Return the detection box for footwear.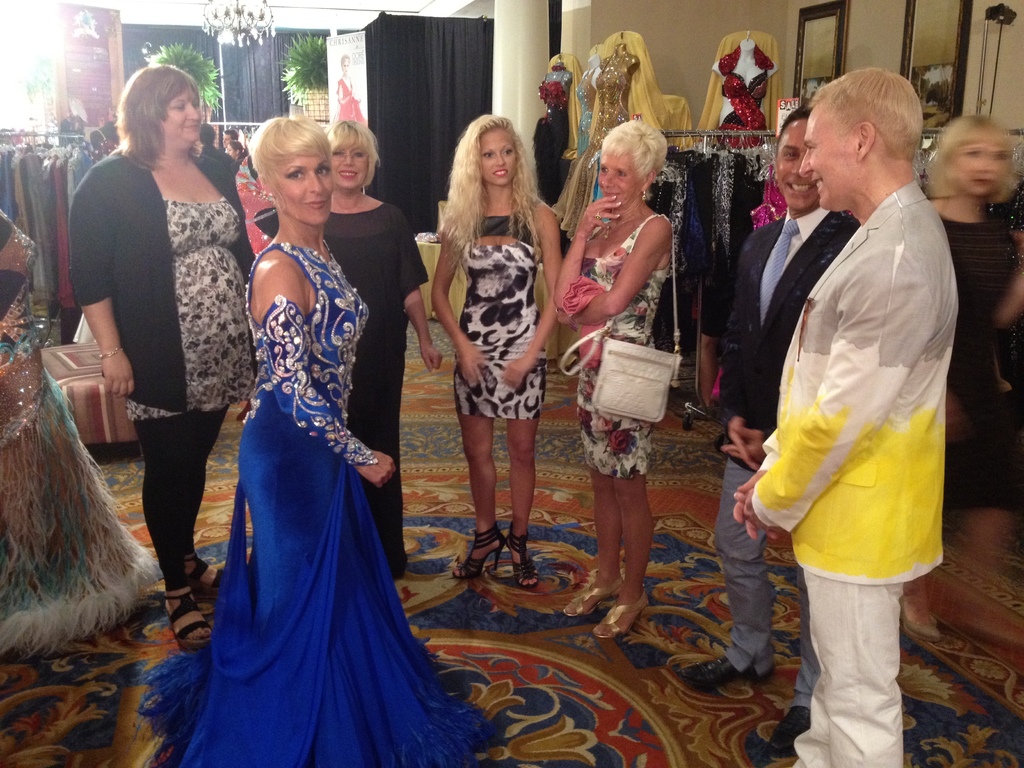
locate(904, 602, 941, 643).
